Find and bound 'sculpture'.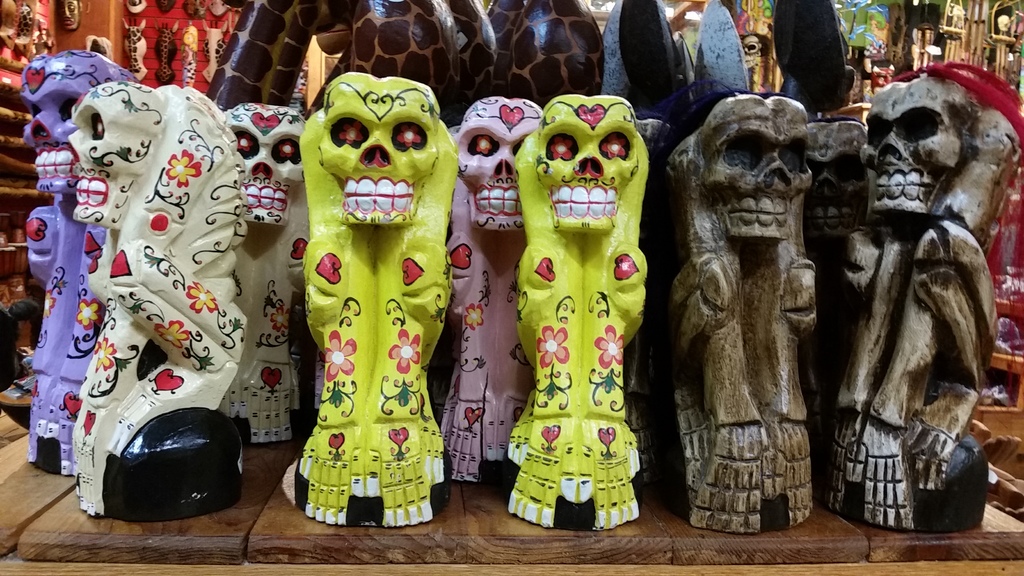
Bound: (x1=828, y1=65, x2=1021, y2=522).
